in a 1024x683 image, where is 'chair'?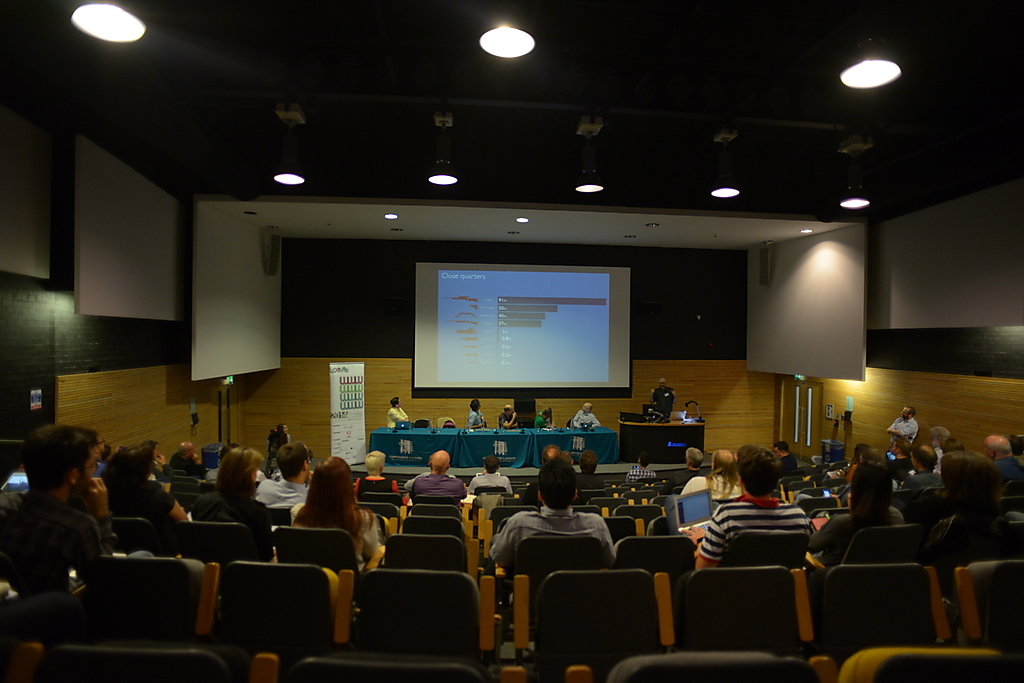
x1=89, y1=548, x2=220, y2=644.
